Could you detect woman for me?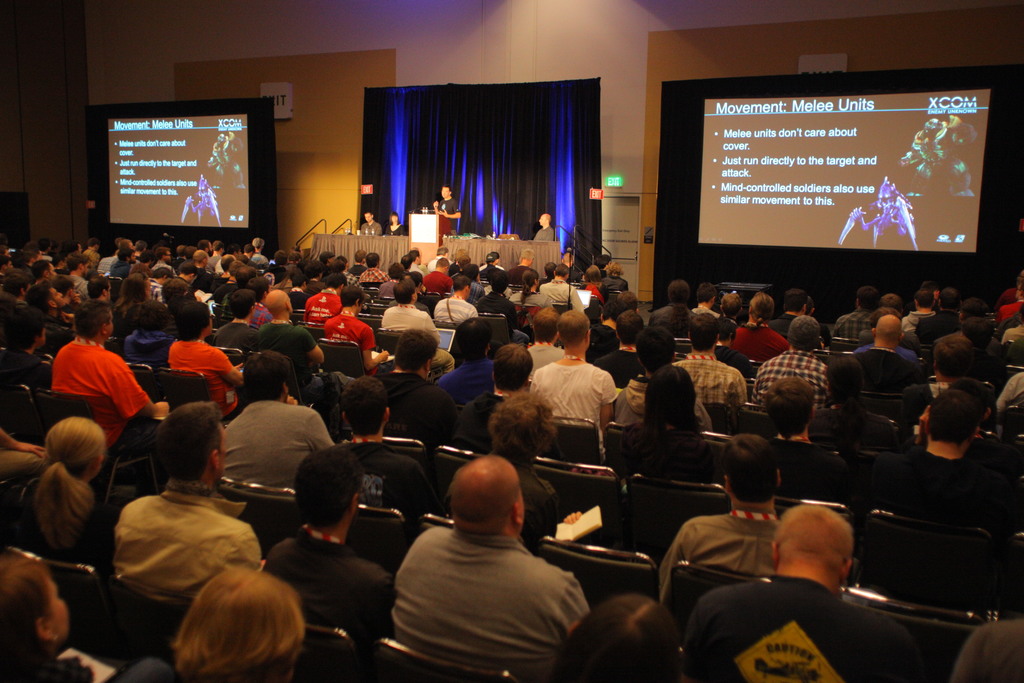
Detection result: 621,366,711,478.
